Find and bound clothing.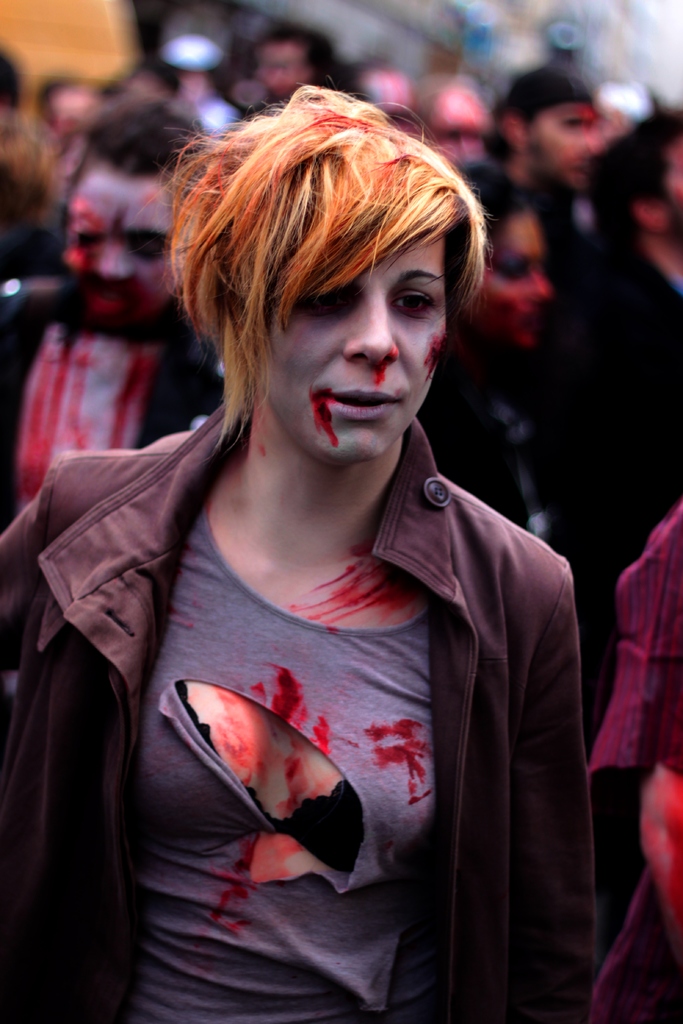
Bound: [left=422, top=364, right=607, bottom=708].
